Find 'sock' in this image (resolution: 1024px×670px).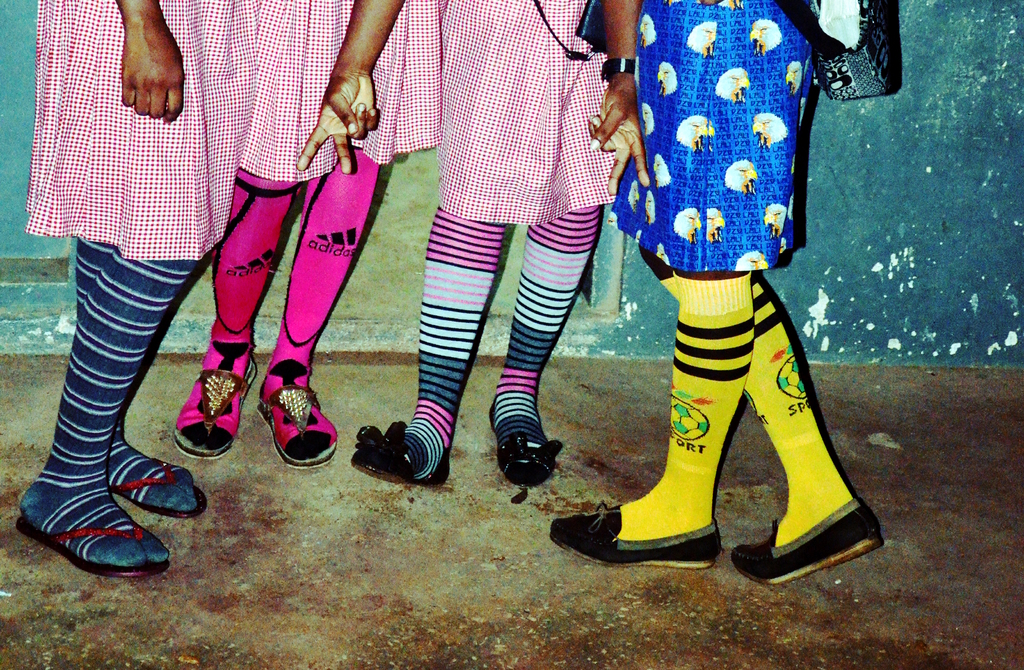
left=75, top=237, right=199, bottom=514.
